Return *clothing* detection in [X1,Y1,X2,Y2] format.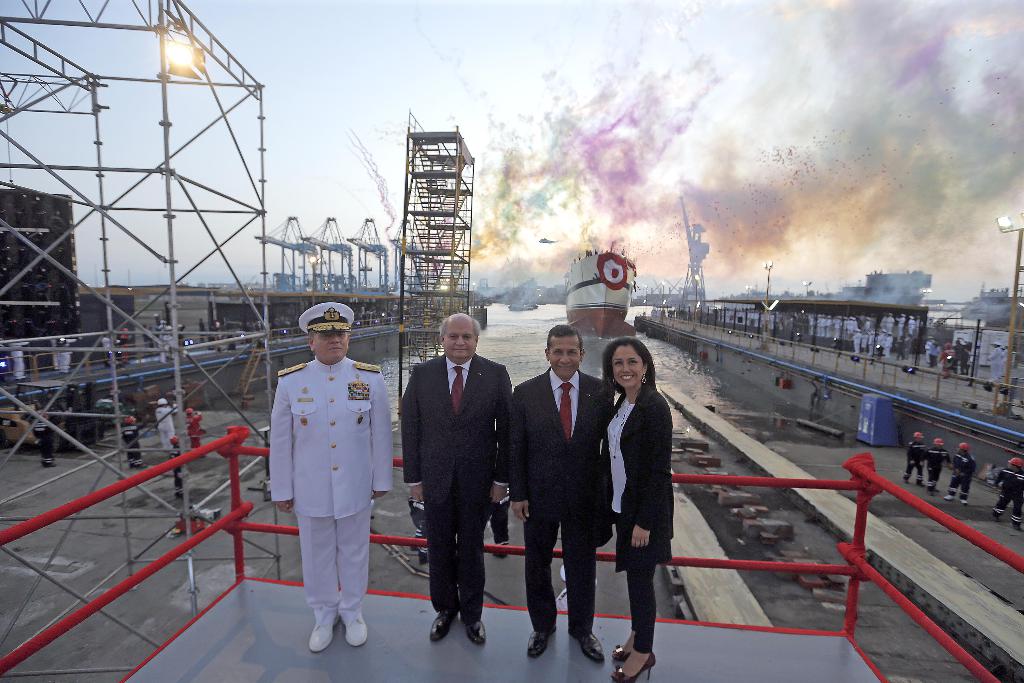
[170,447,184,491].
